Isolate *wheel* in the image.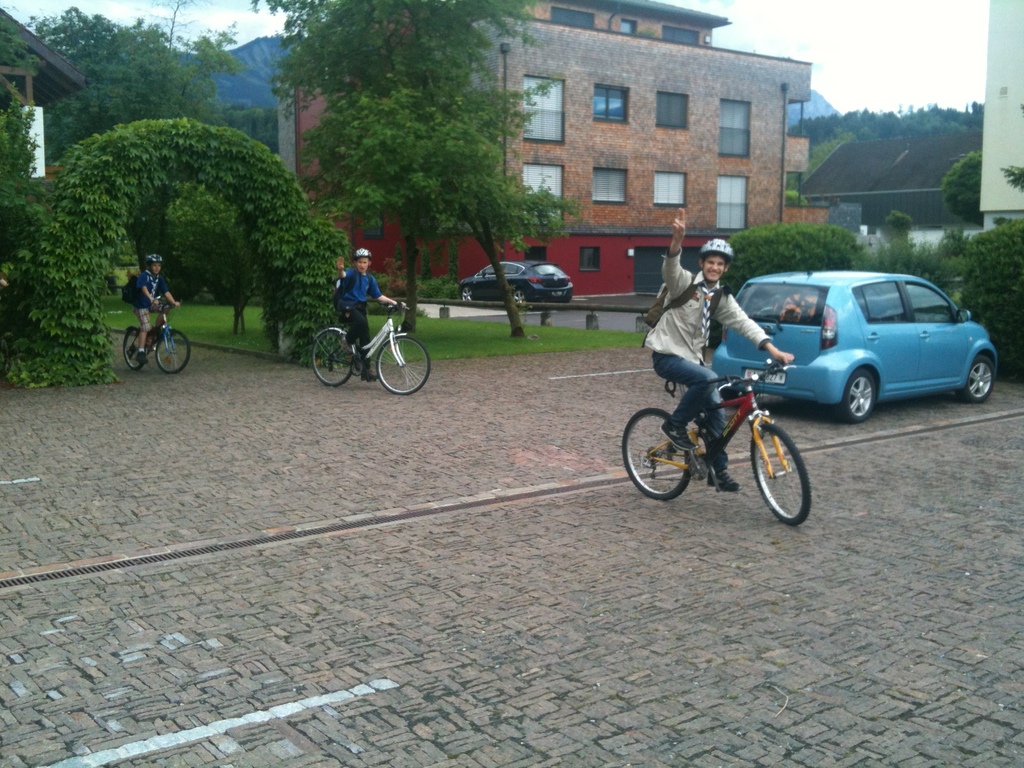
Isolated region: [956, 355, 997, 406].
